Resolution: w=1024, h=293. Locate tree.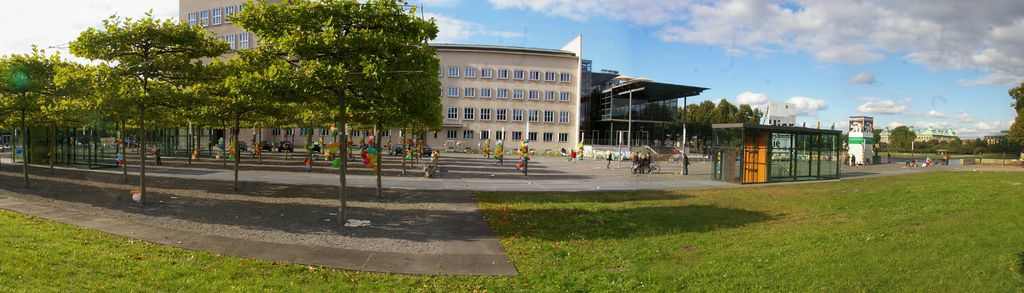
BBox(0, 47, 75, 186).
